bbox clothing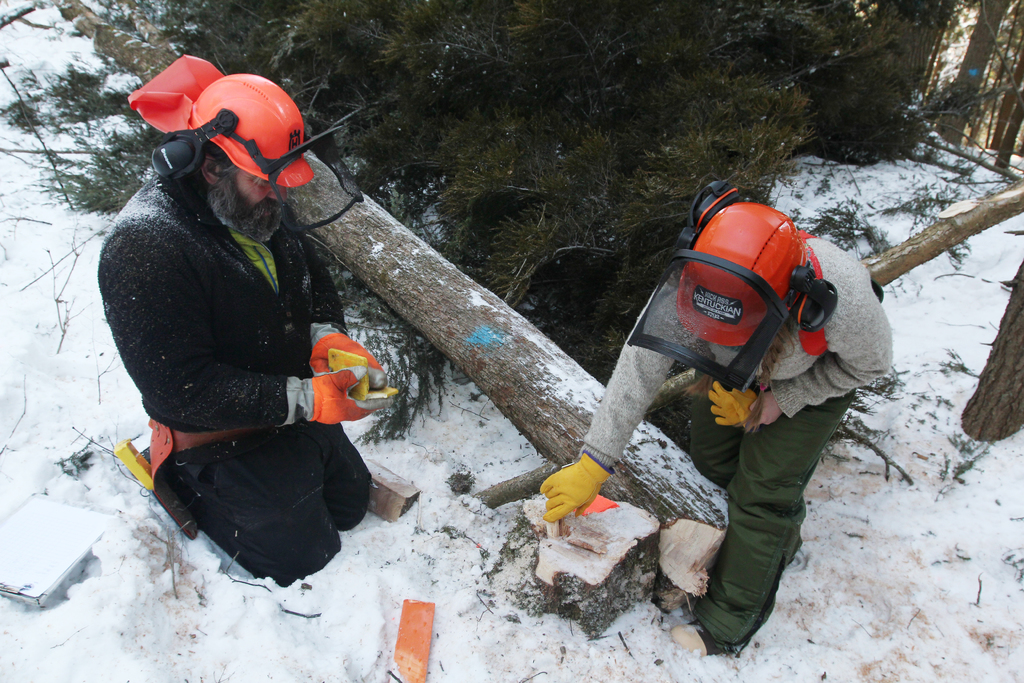
bbox=[534, 233, 902, 664]
